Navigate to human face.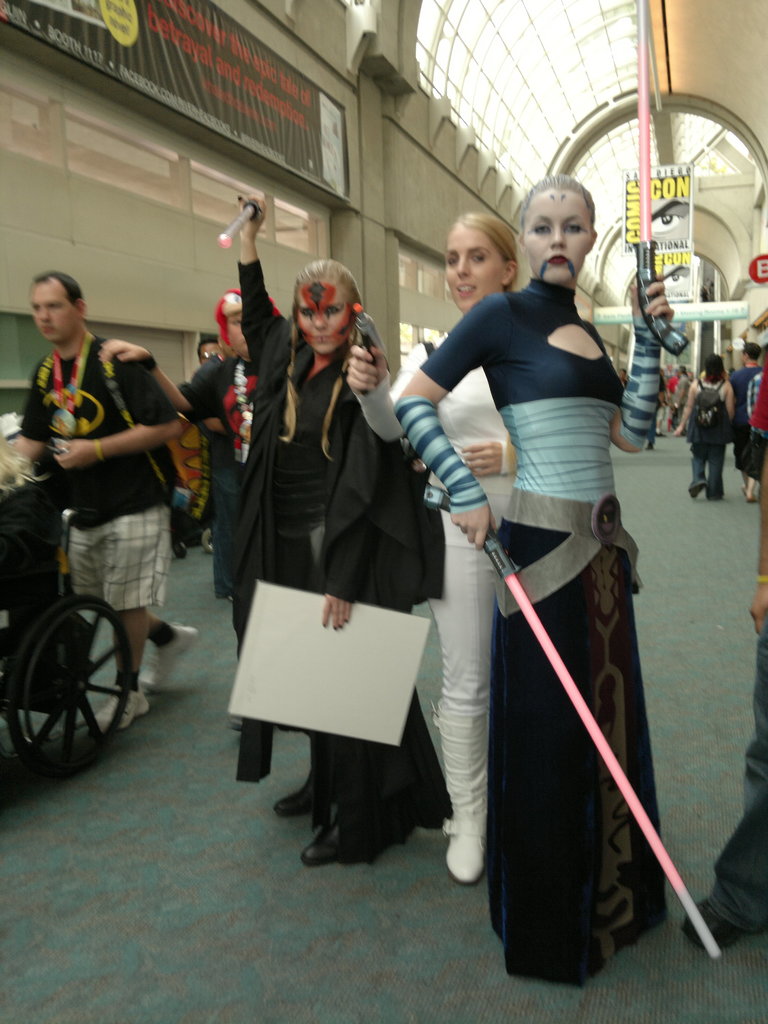
Navigation target: {"left": 447, "top": 226, "right": 505, "bottom": 310}.
